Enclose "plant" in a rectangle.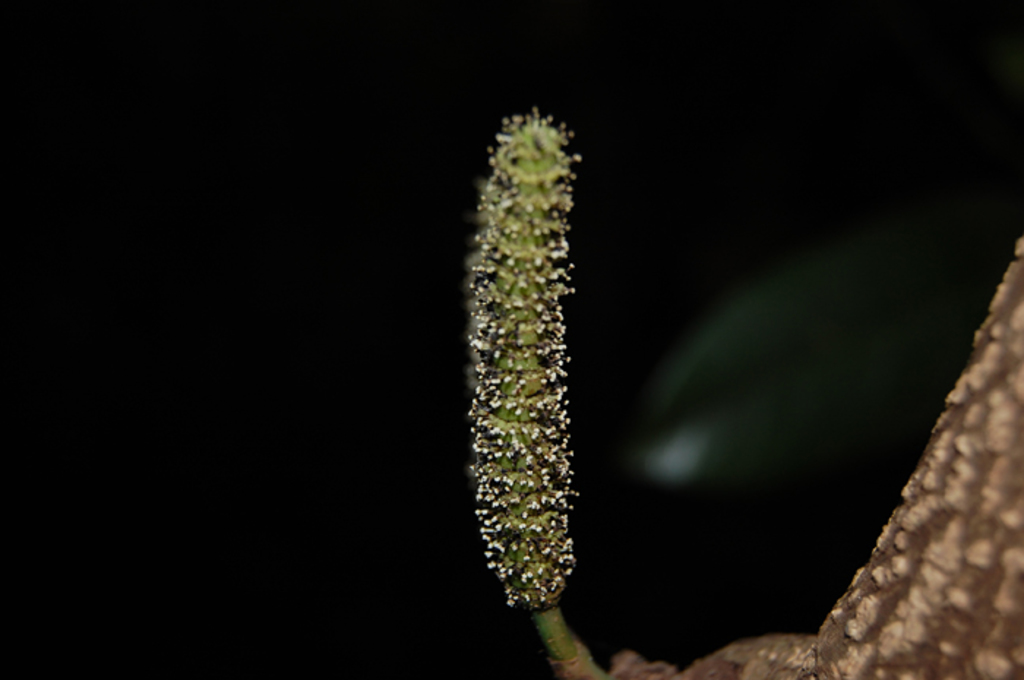
<bbox>440, 58, 609, 671</bbox>.
